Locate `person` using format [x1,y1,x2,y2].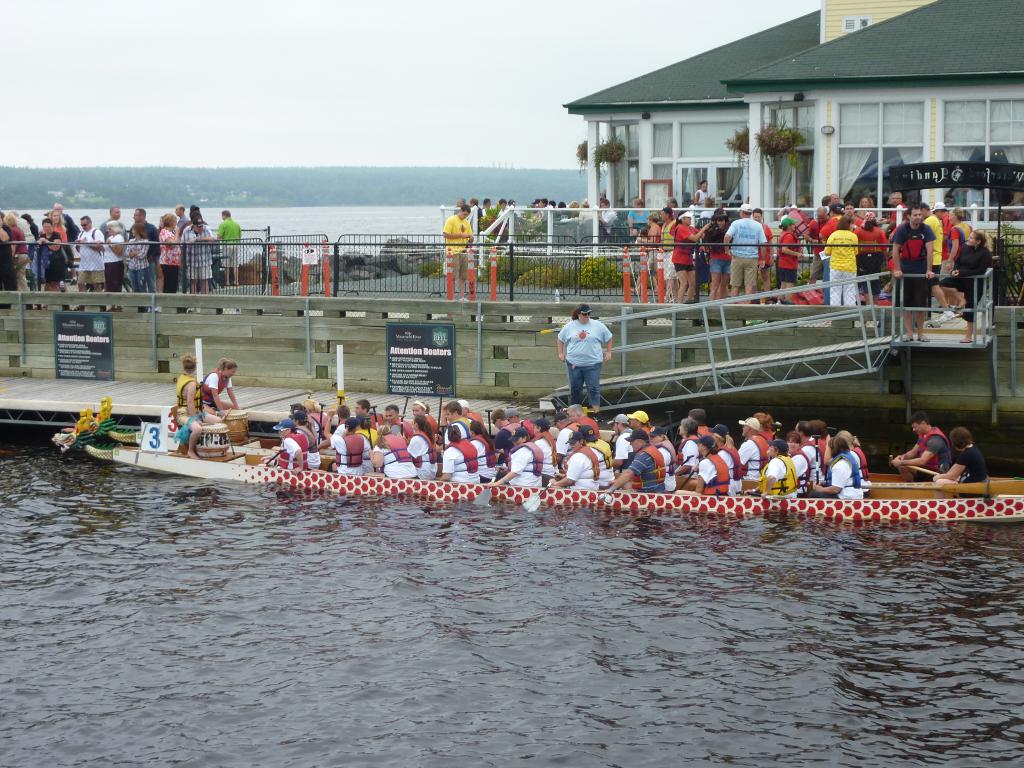
[570,404,609,440].
